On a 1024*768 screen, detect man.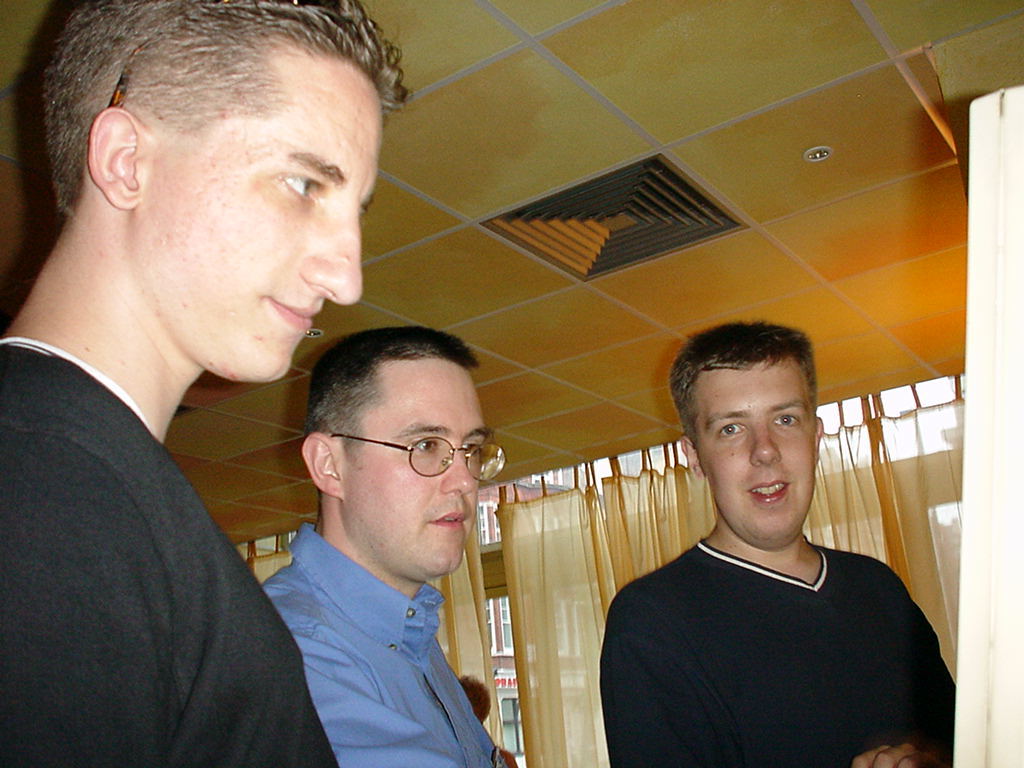
select_region(260, 326, 509, 767).
